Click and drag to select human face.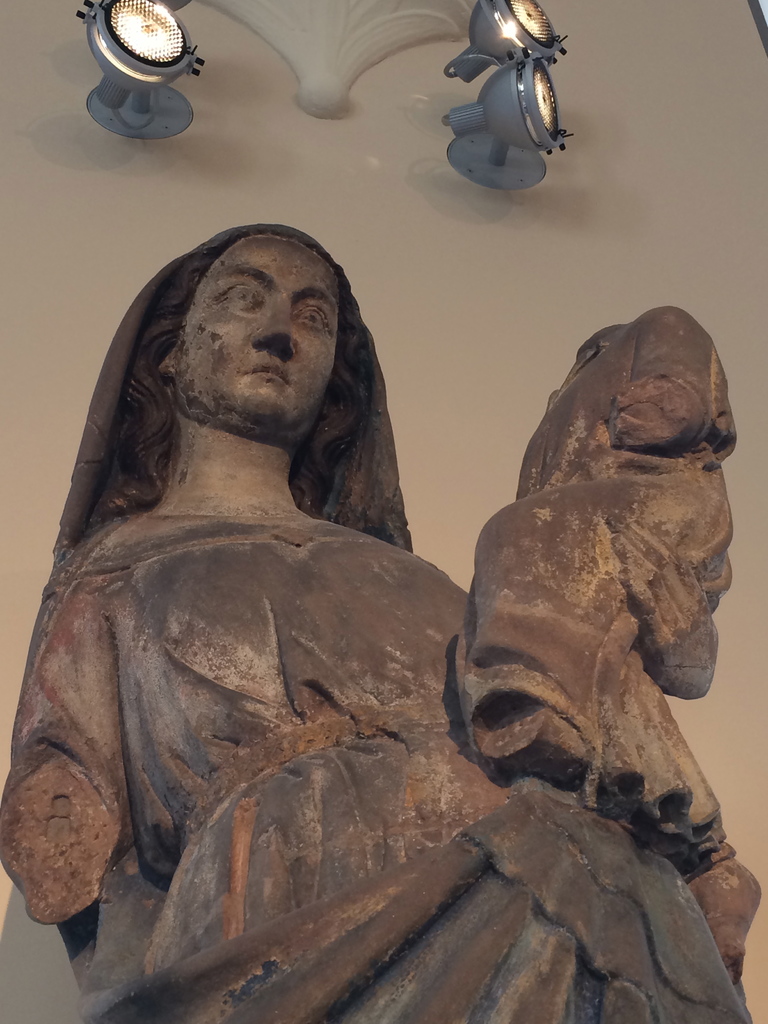
Selection: detection(177, 236, 348, 440).
